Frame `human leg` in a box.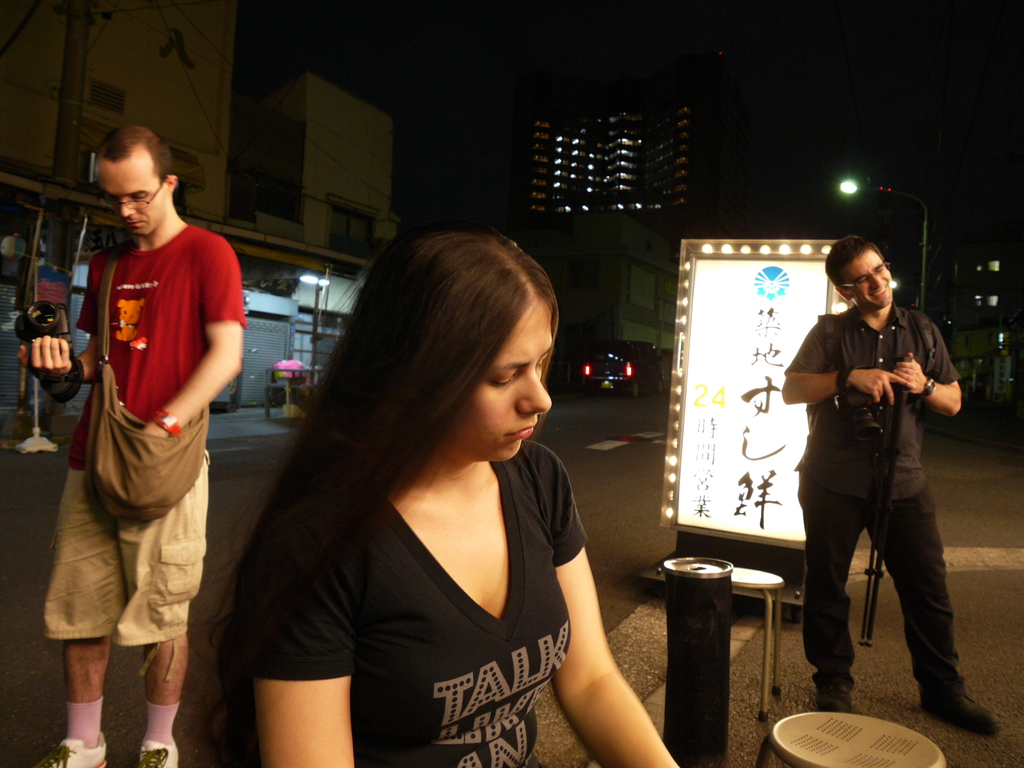
(left=31, top=634, right=113, bottom=767).
